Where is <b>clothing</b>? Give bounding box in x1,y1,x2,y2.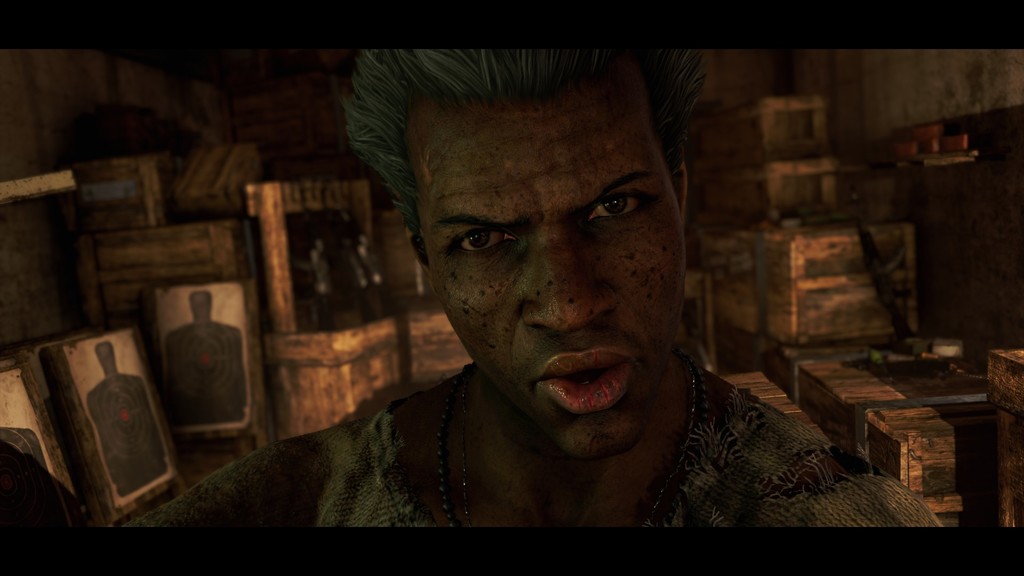
118,288,844,543.
